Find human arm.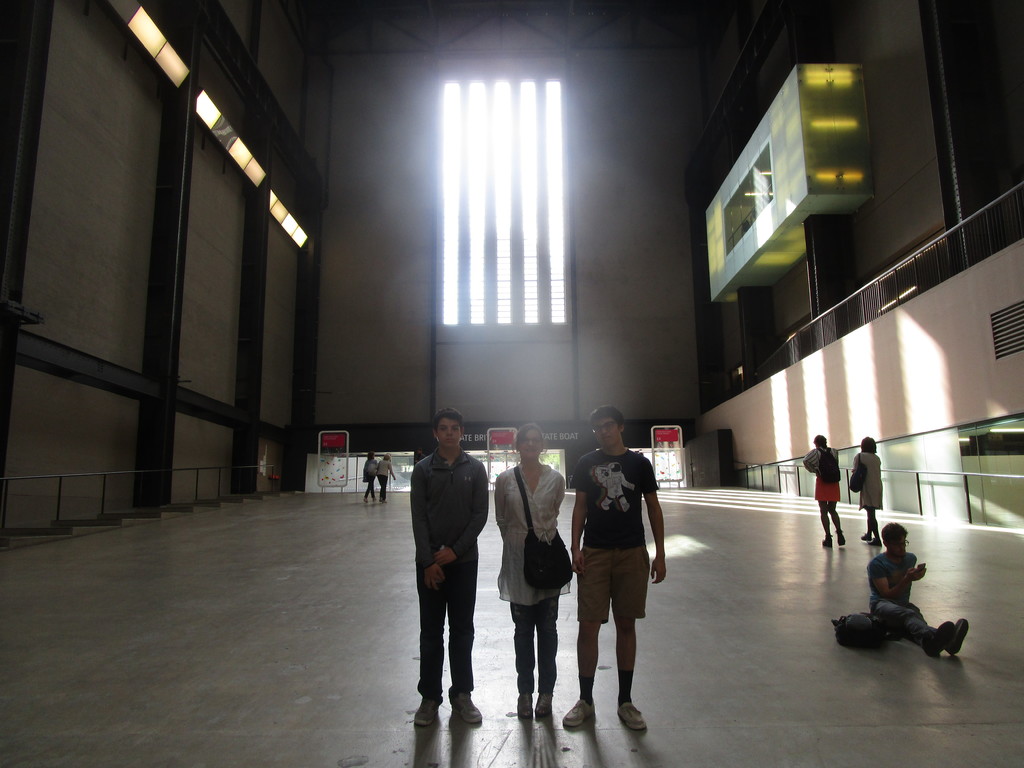
{"x1": 555, "y1": 476, "x2": 565, "y2": 514}.
